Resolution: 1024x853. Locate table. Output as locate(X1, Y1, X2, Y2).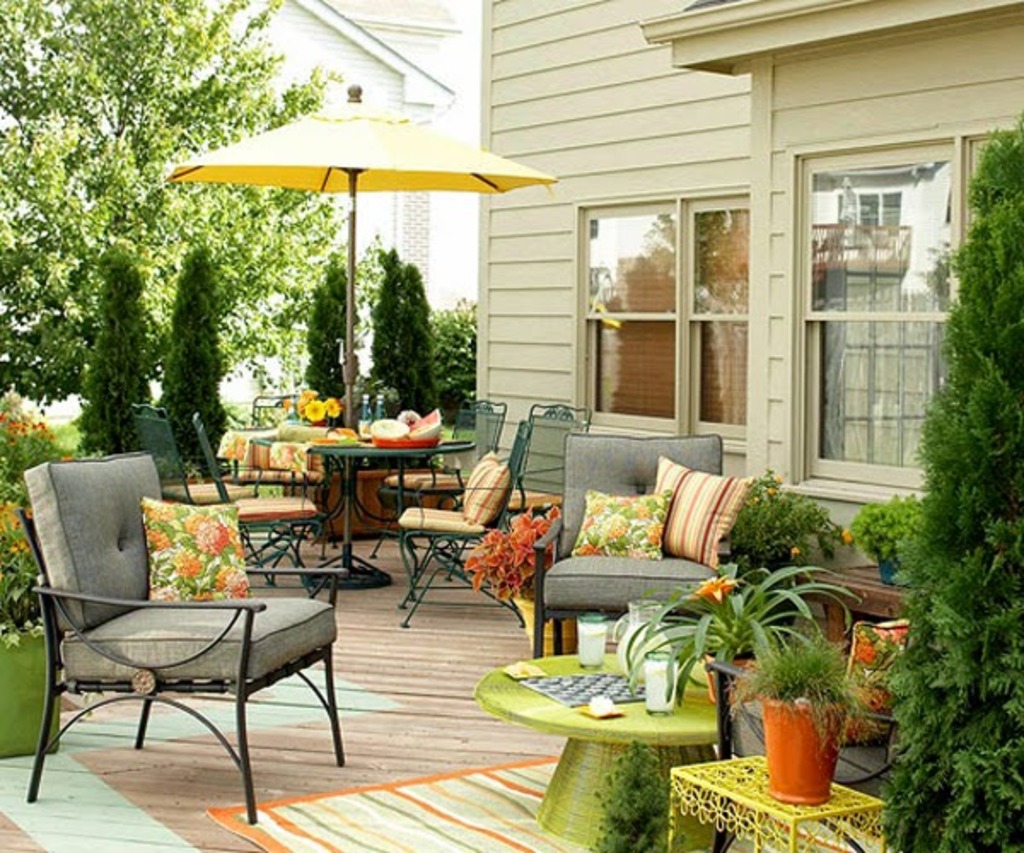
locate(476, 638, 737, 851).
